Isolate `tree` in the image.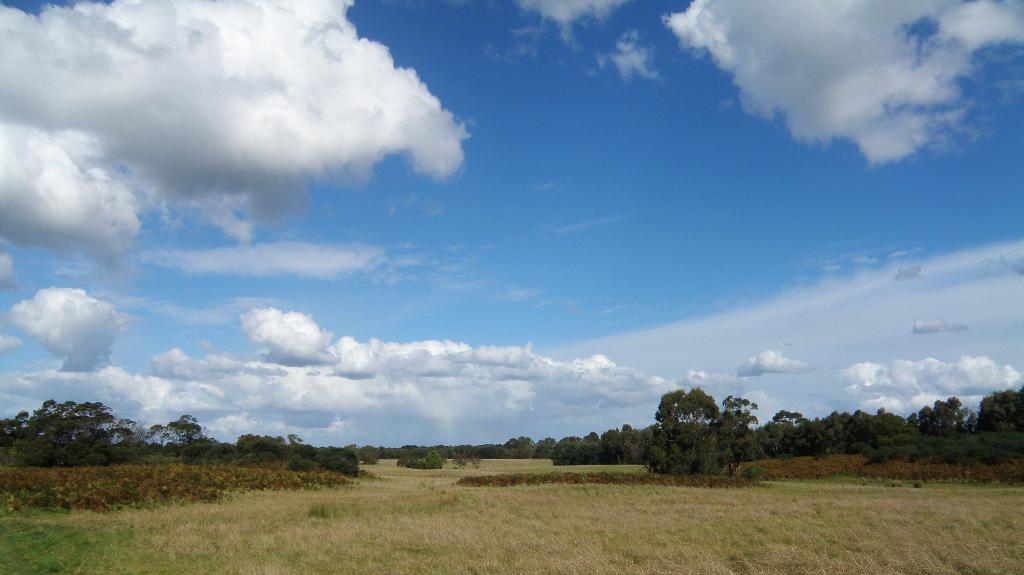
Isolated region: {"left": 913, "top": 397, "right": 965, "bottom": 431}.
